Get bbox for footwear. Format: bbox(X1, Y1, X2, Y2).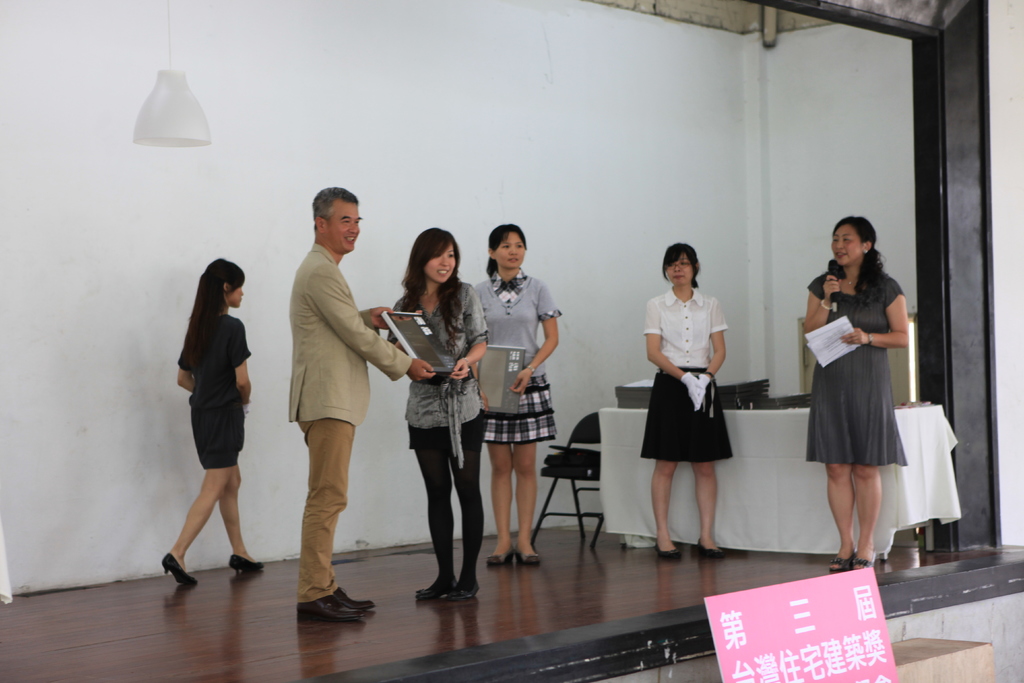
bbox(655, 544, 682, 557).
